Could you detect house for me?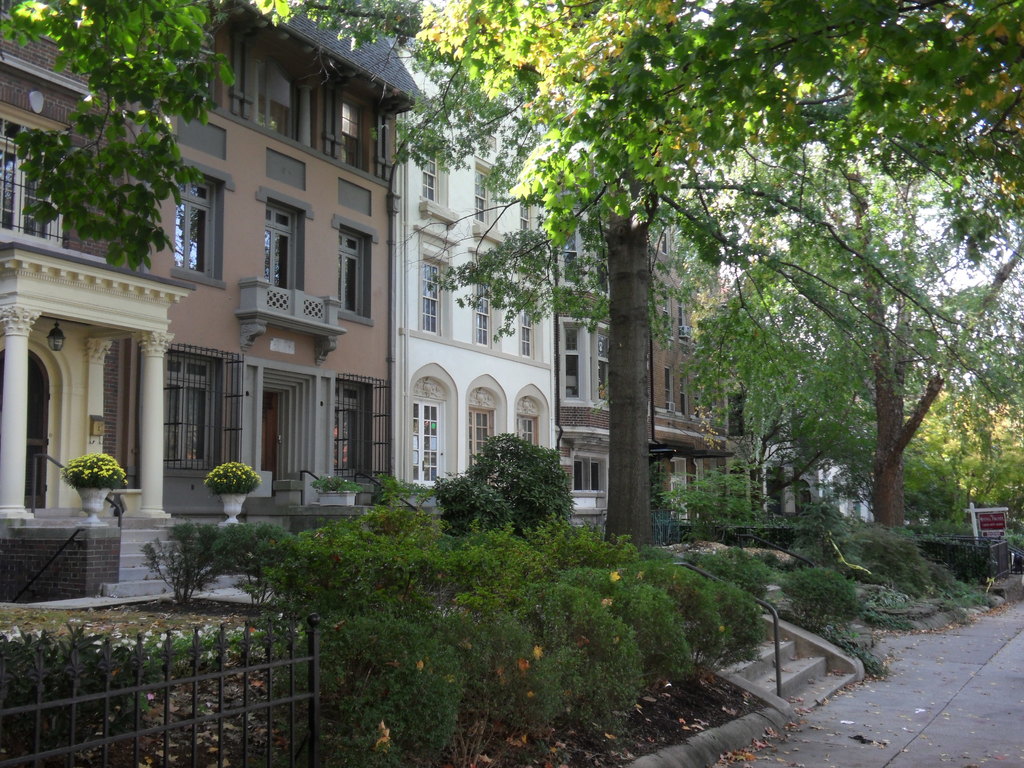
Detection result: (815,462,886,524).
